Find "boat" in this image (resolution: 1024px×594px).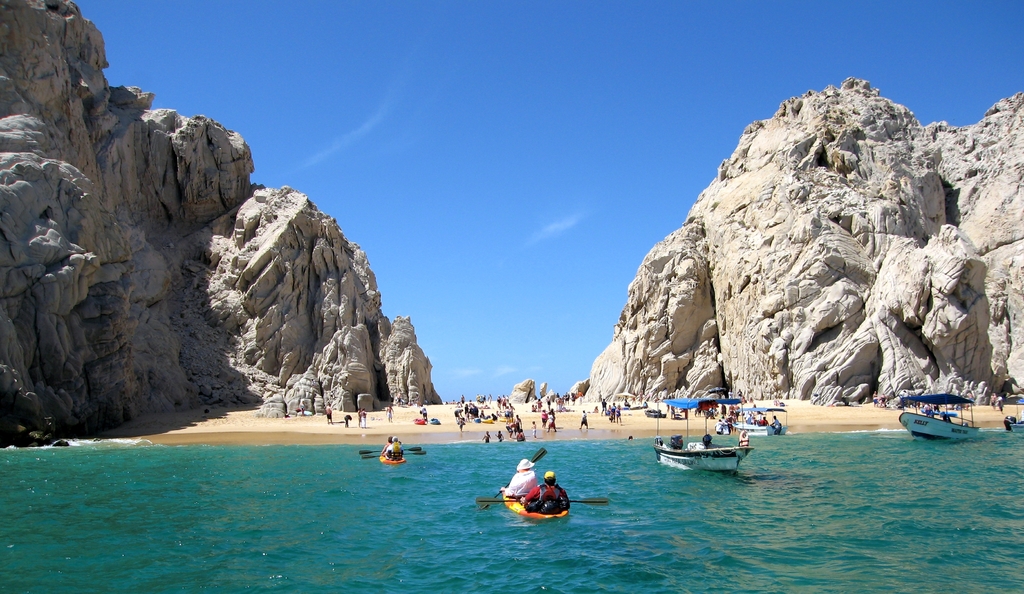
[x1=724, y1=420, x2=787, y2=437].
